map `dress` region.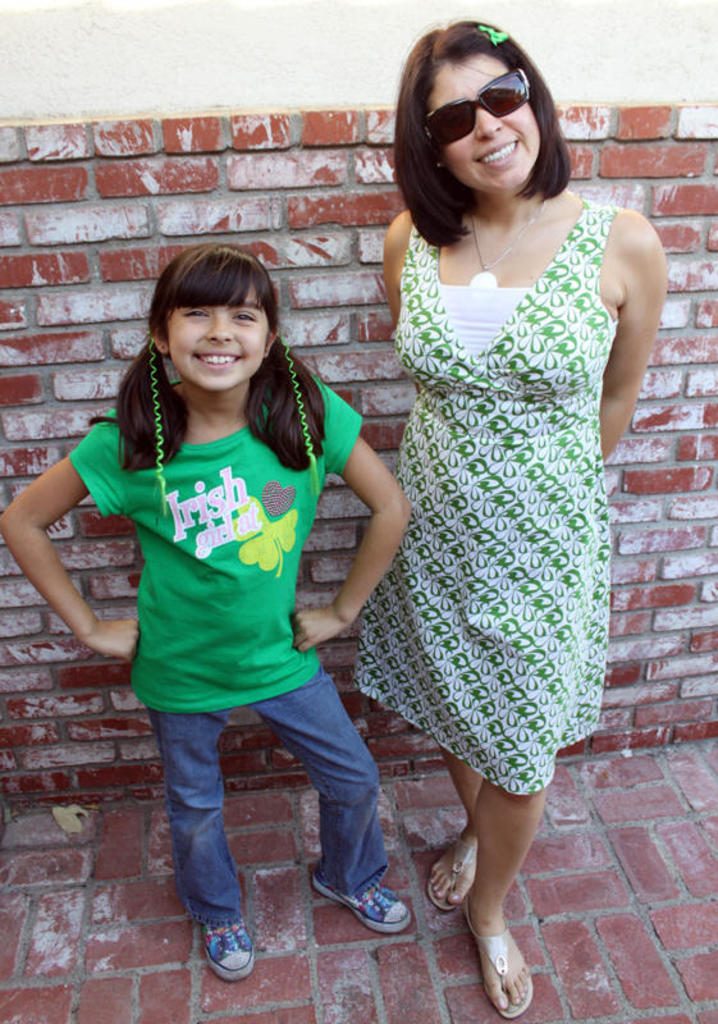
Mapped to <box>352,200,613,799</box>.
